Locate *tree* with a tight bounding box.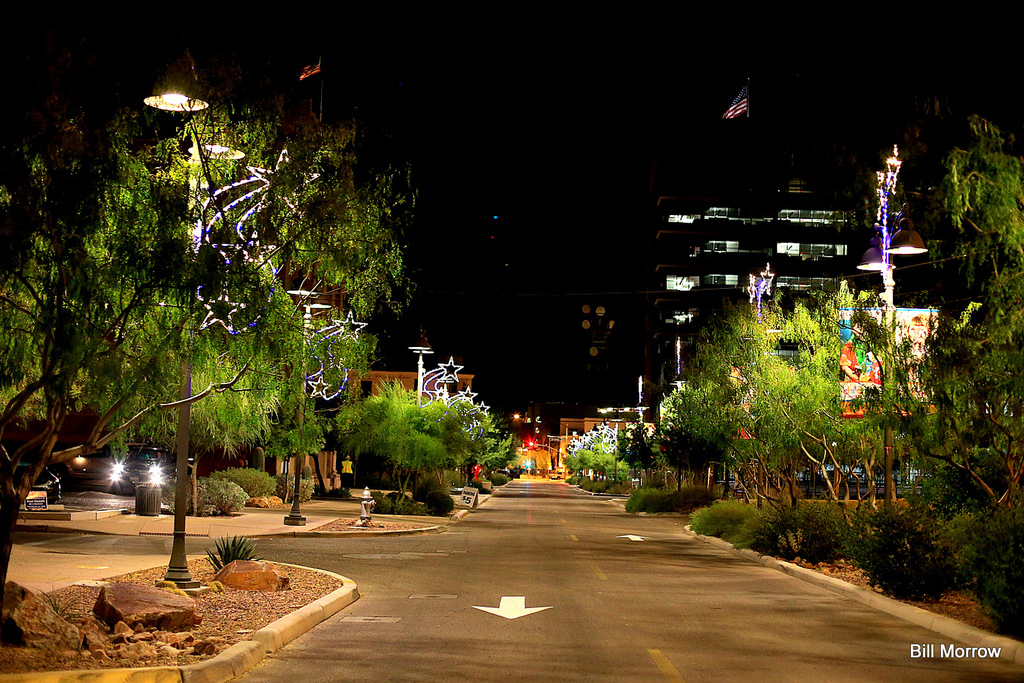
bbox=(659, 304, 803, 510).
